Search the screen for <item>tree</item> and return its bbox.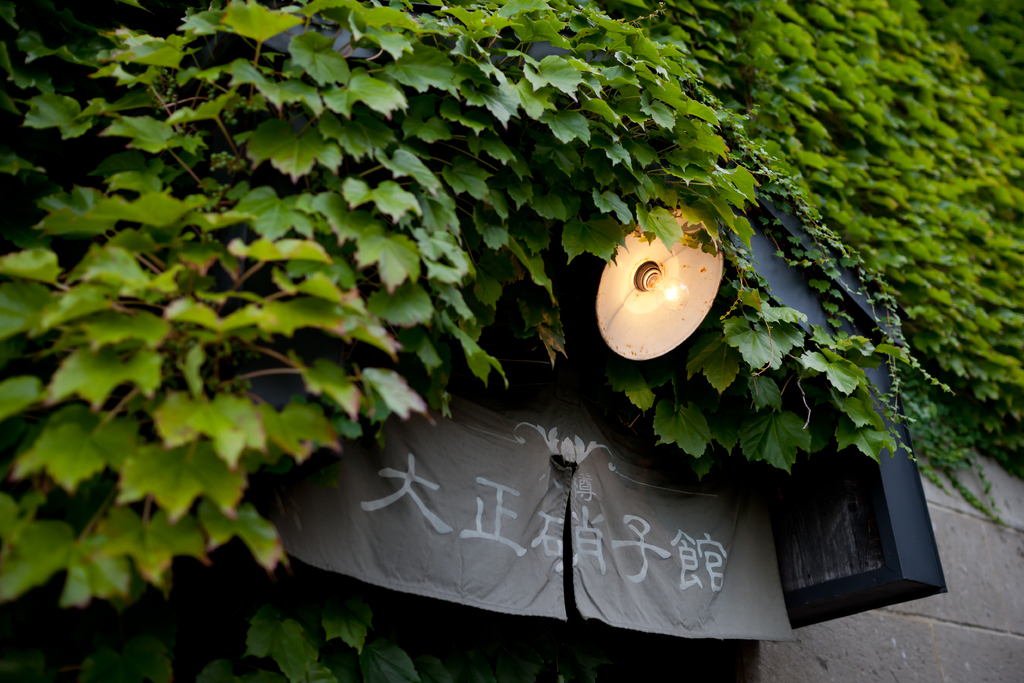
Found: 1 0 953 606.
